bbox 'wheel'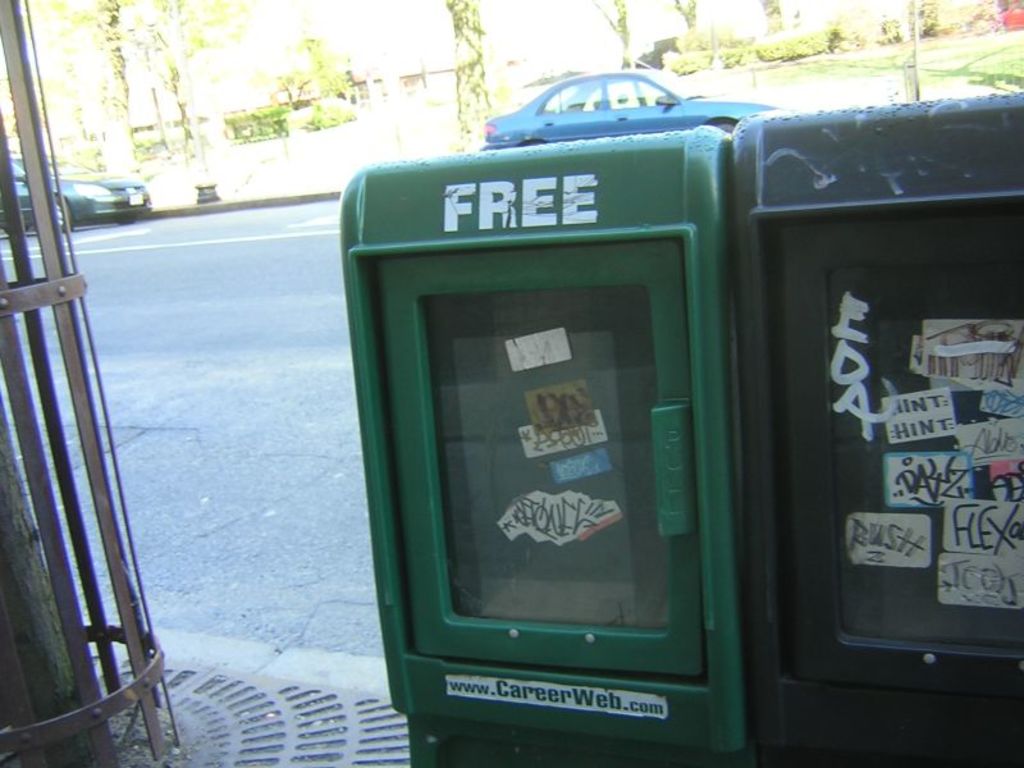
[55, 192, 78, 233]
